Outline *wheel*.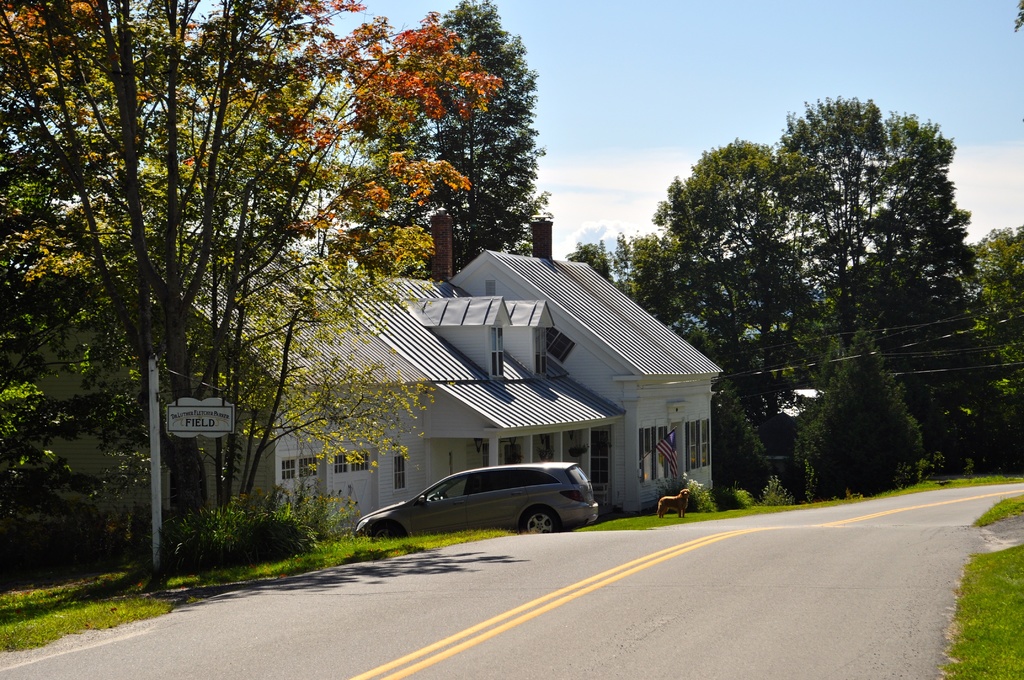
Outline: box=[436, 492, 442, 498].
